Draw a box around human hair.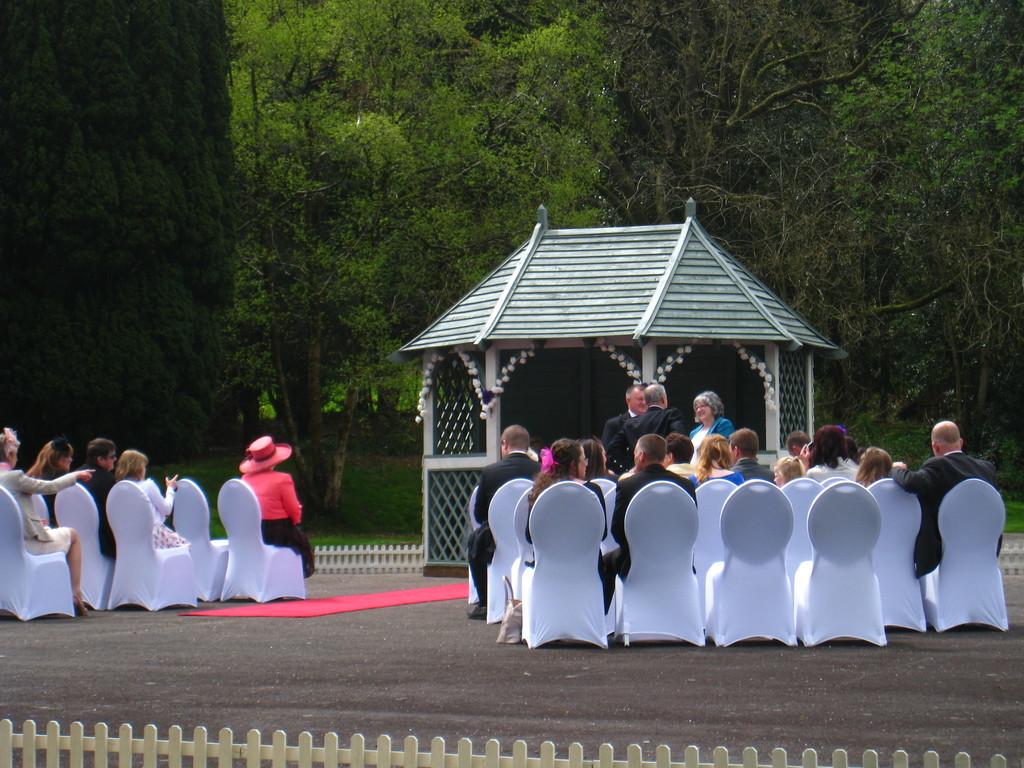
l=696, t=391, r=724, b=422.
